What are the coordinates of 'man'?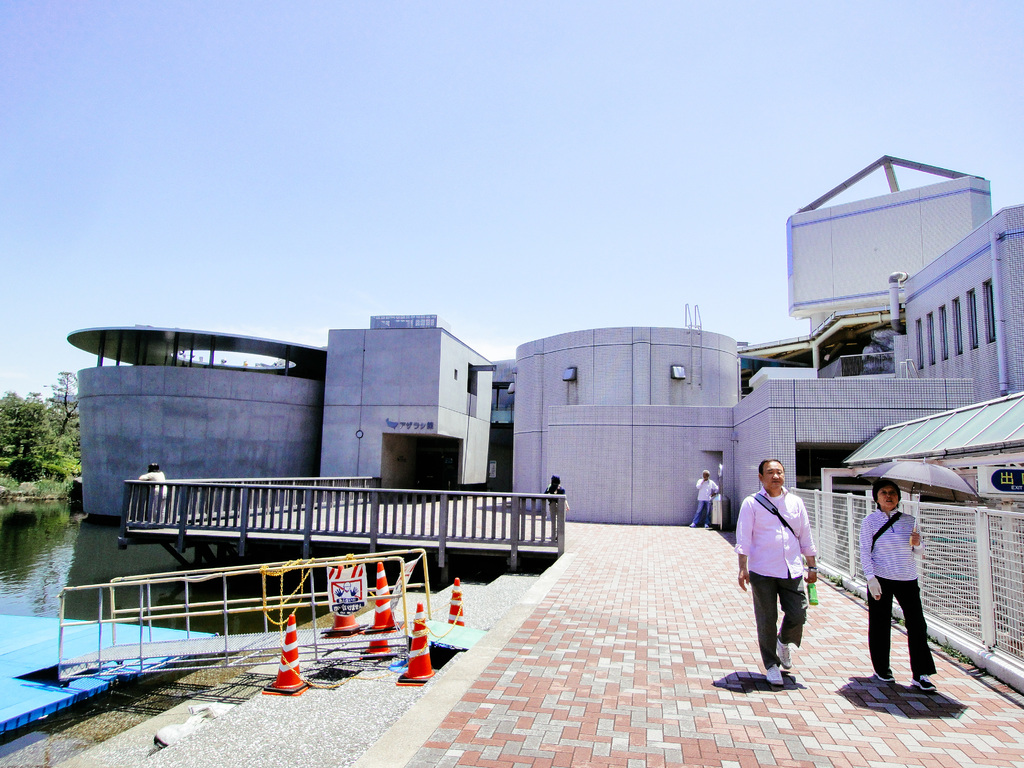
bbox=[687, 467, 719, 528].
